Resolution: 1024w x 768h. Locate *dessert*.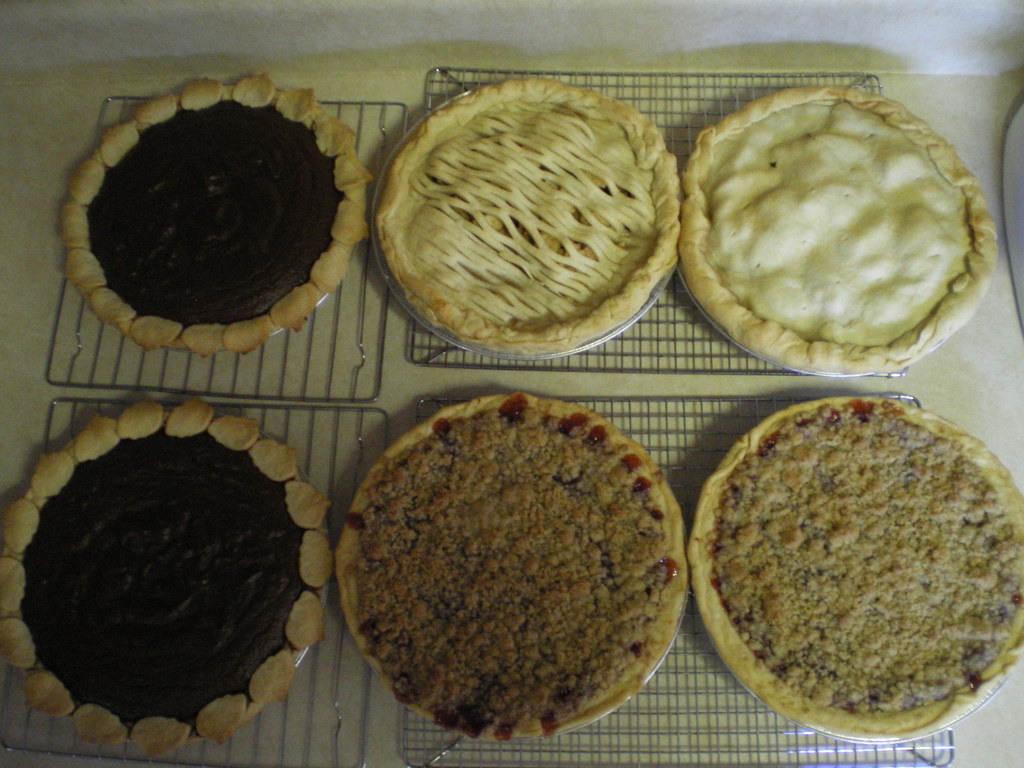
BBox(685, 397, 1021, 740).
